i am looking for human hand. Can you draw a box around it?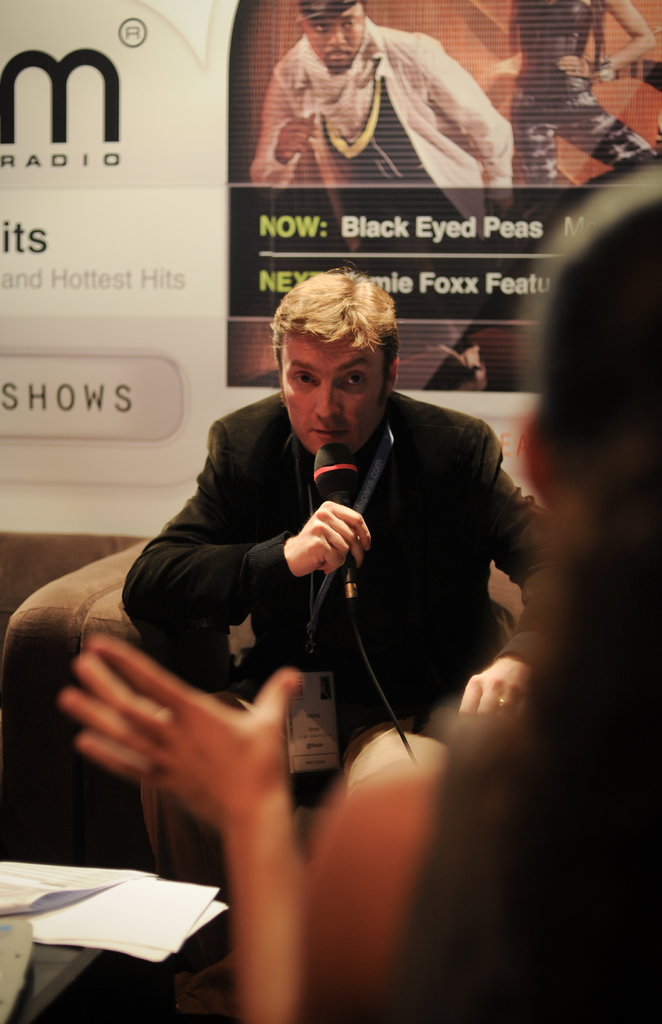
Sure, the bounding box is 459 653 530 719.
